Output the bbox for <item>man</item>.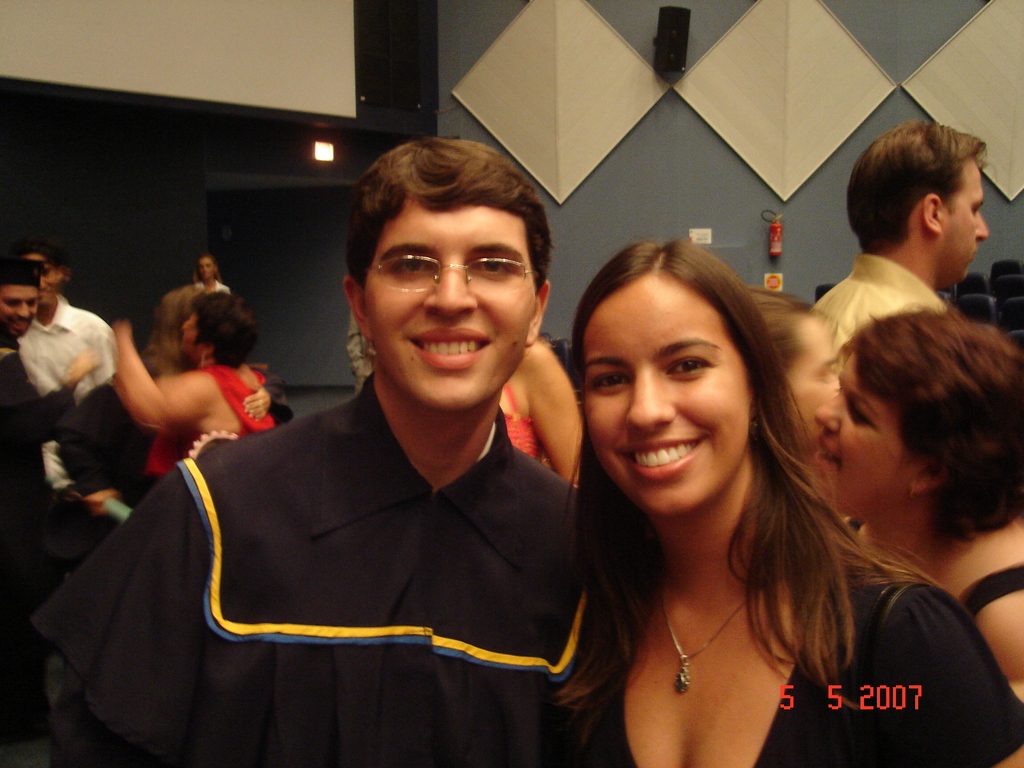
810/120/991/380.
